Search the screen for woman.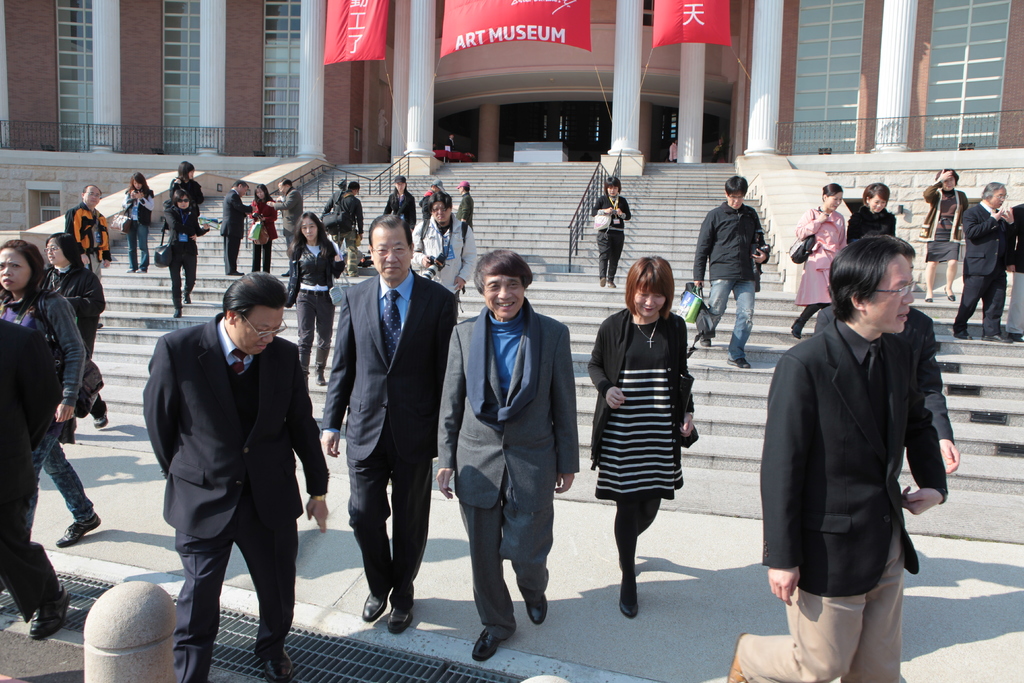
Found at bbox(918, 167, 970, 303).
